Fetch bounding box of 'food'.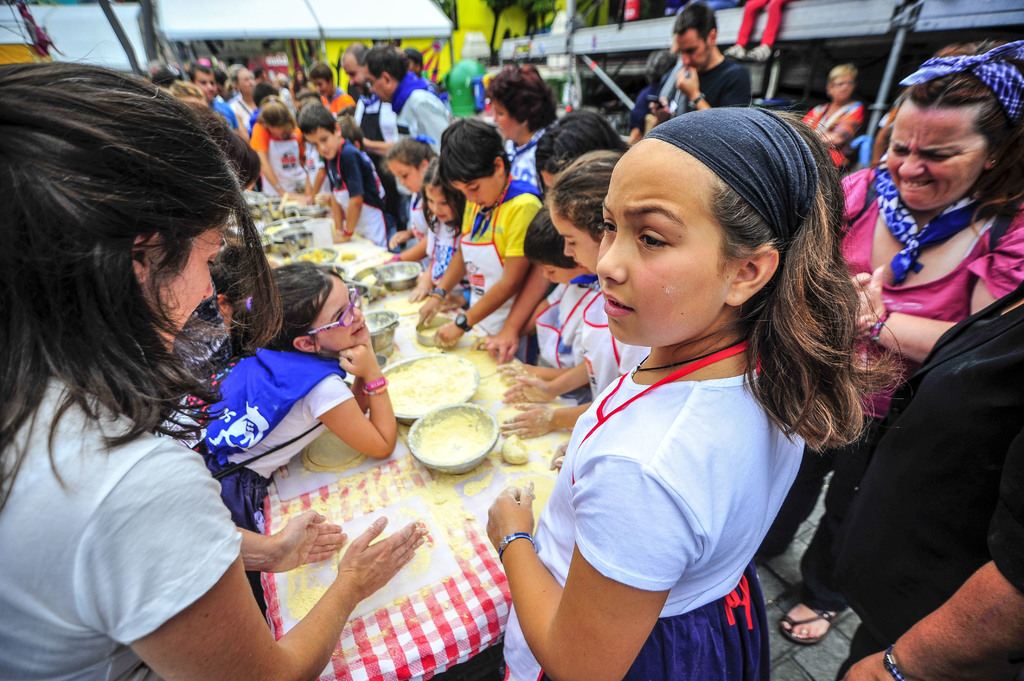
Bbox: 408:408:499:479.
